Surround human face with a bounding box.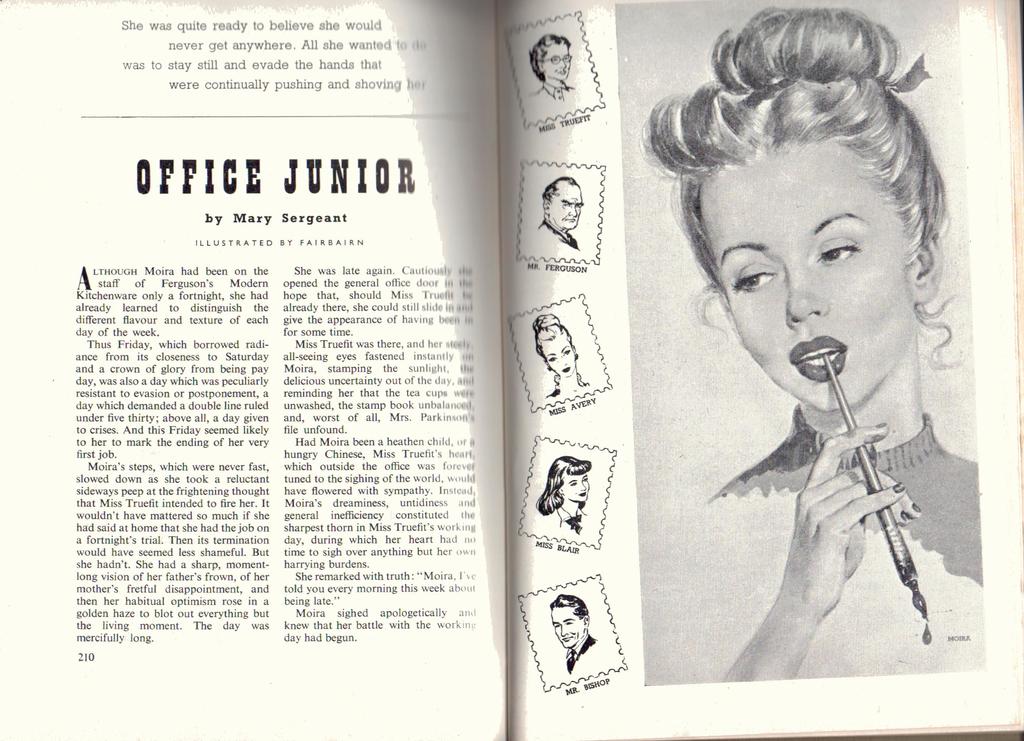
Rect(698, 145, 913, 416).
